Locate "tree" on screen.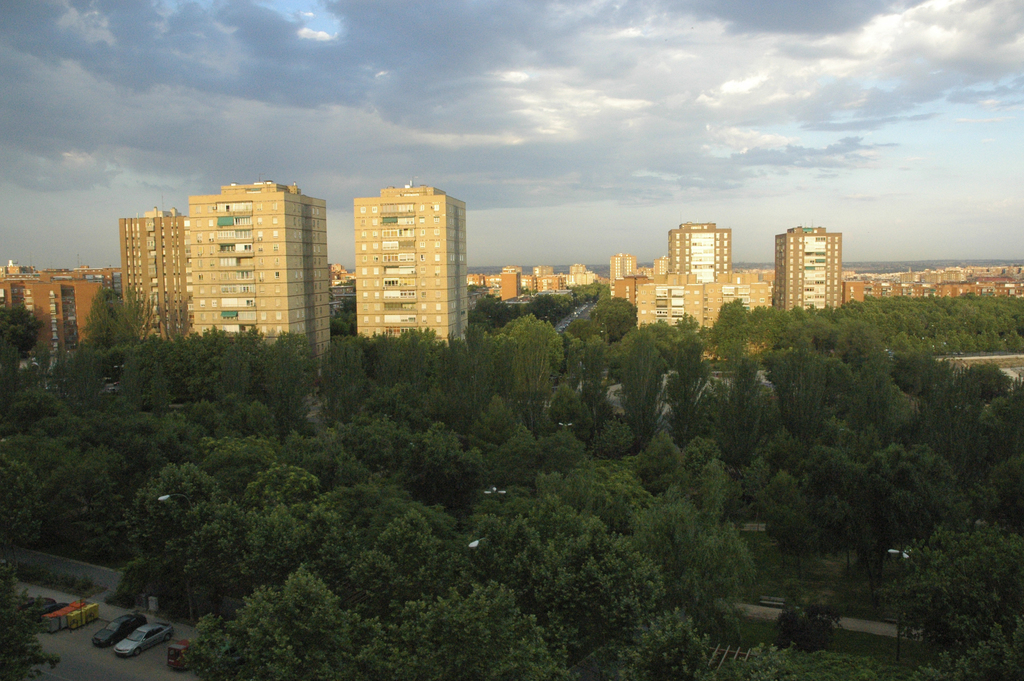
On screen at bbox=(115, 281, 157, 345).
